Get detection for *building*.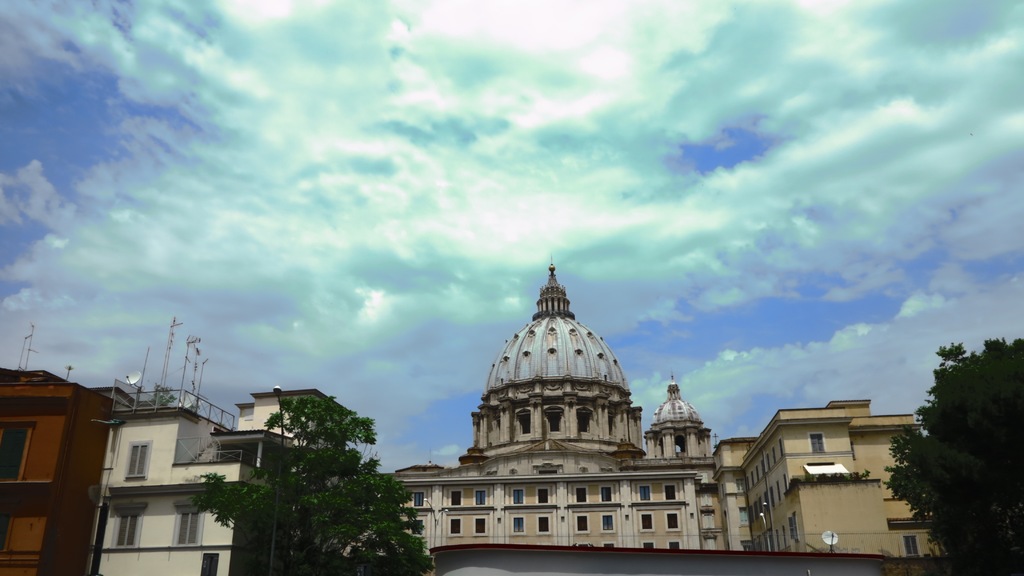
Detection: (378,262,722,550).
